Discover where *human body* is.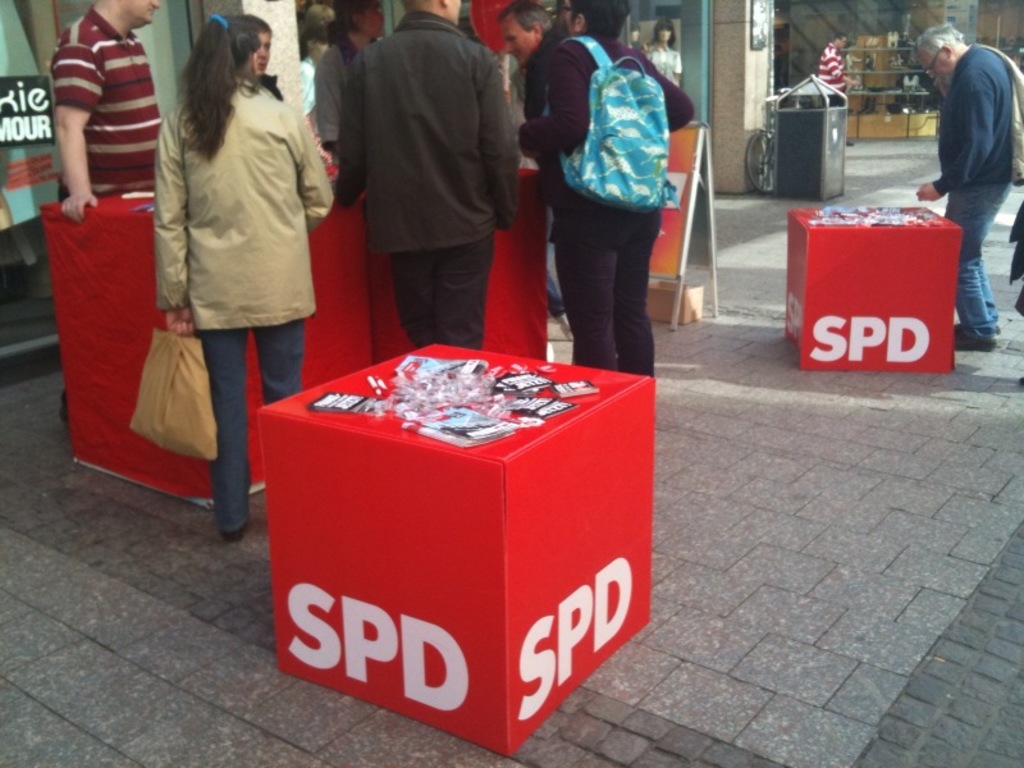
Discovered at (54, 0, 163, 416).
